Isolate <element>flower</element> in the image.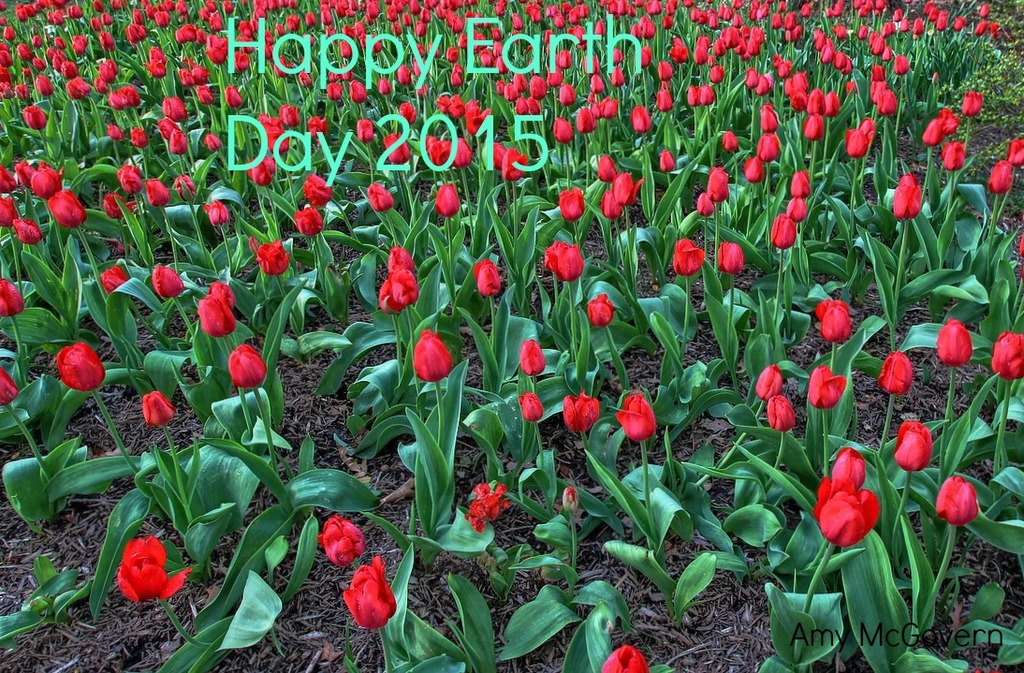
Isolated region: select_region(14, 160, 35, 185).
